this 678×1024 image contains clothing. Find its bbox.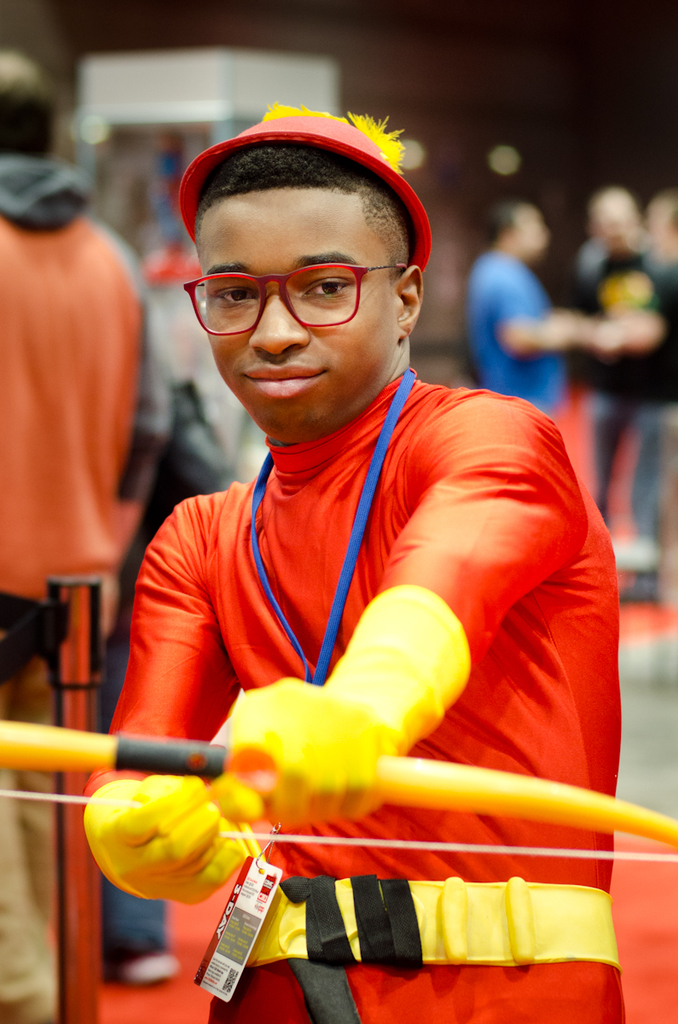
[x1=560, y1=236, x2=677, y2=592].
